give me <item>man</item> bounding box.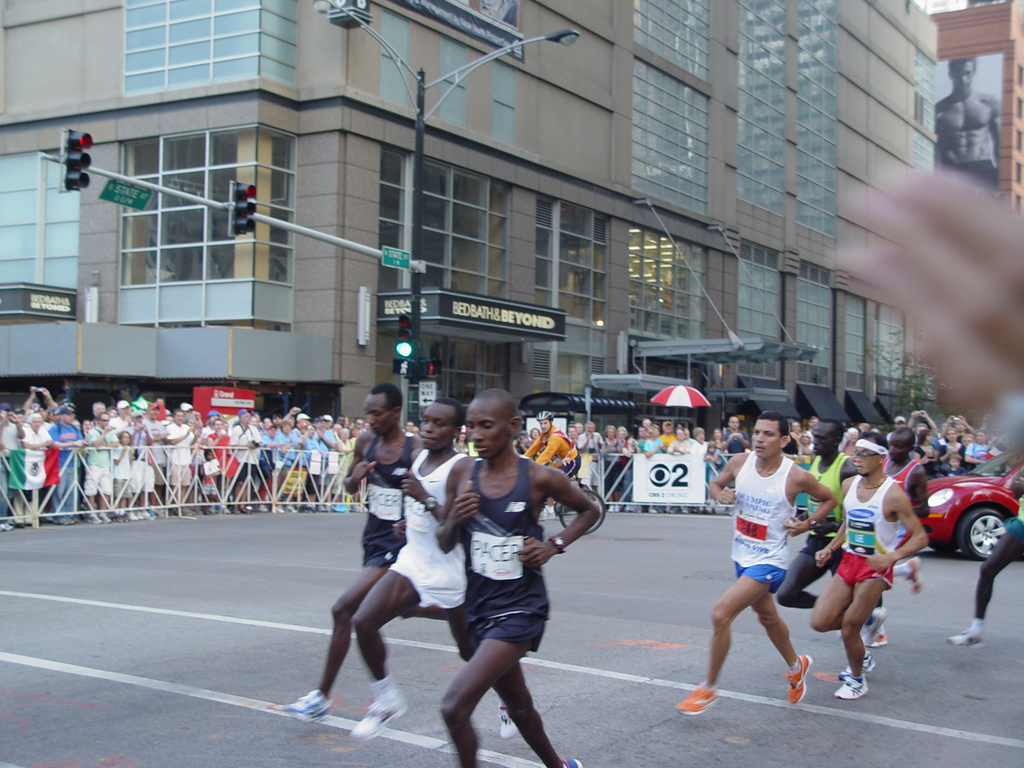
<bbox>425, 383, 600, 767</bbox>.
